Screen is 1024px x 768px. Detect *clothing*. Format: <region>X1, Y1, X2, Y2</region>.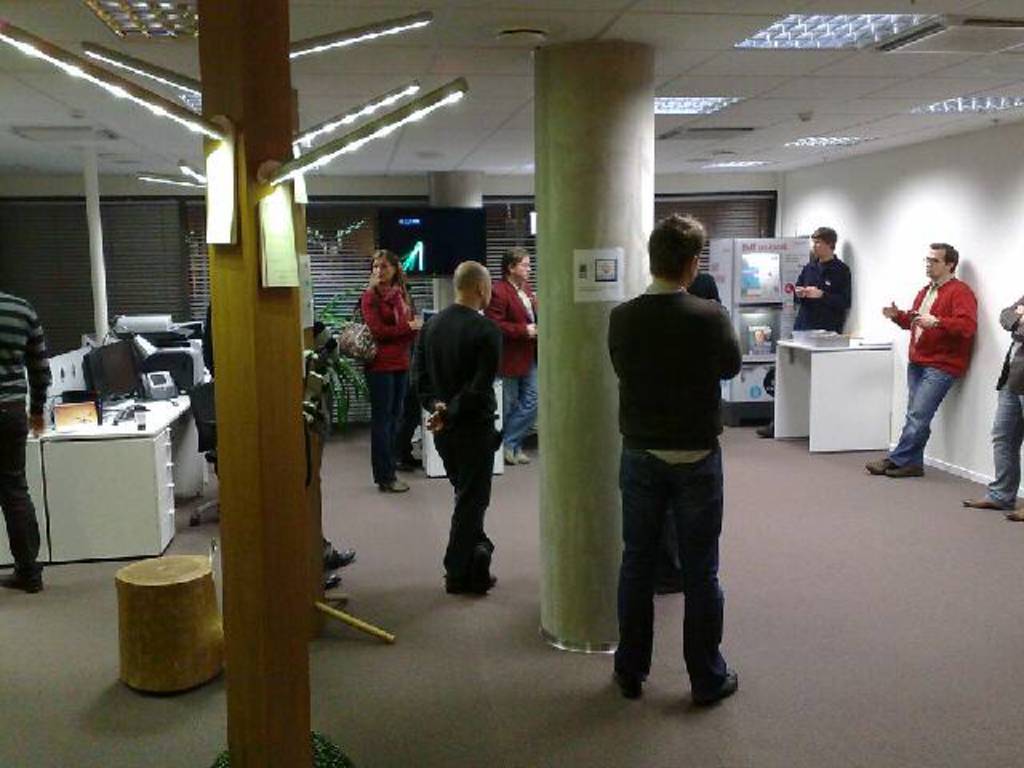
<region>429, 309, 494, 578</region>.
